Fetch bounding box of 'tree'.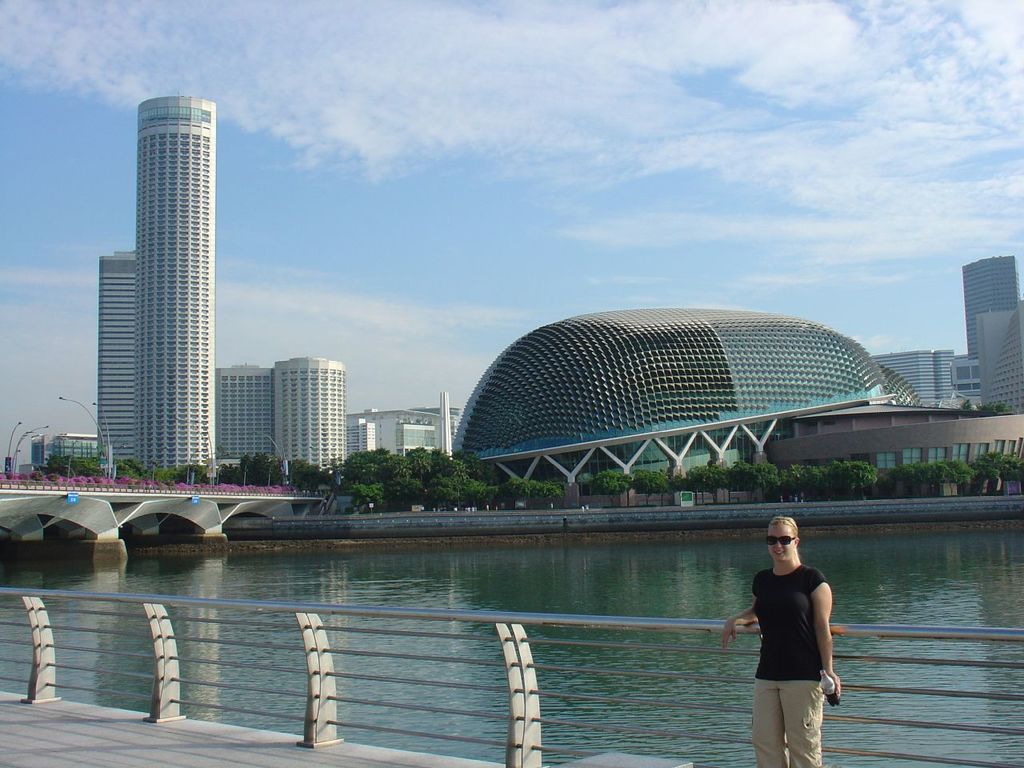
Bbox: pyautogui.locateOnScreen(752, 460, 774, 502).
